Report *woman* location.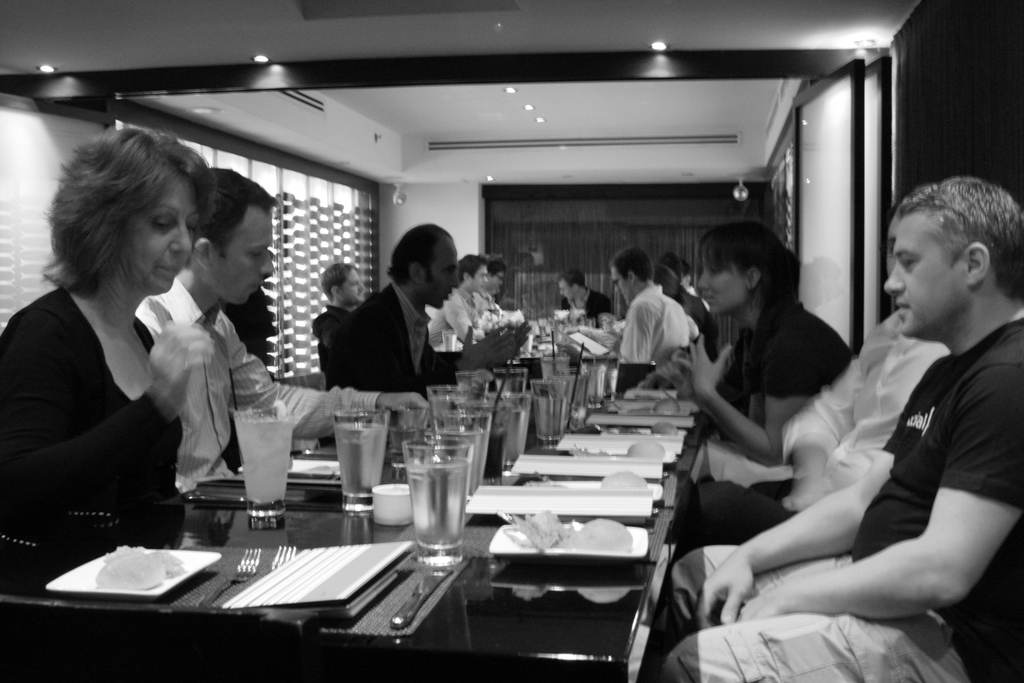
Report: {"x1": 669, "y1": 220, "x2": 851, "y2": 559}.
